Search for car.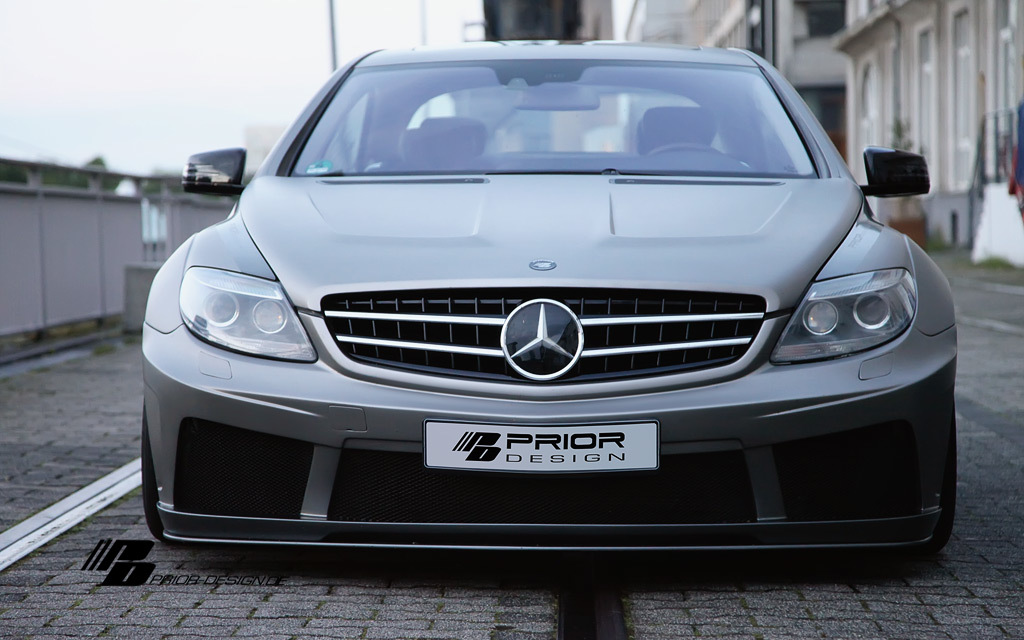
Found at box=[140, 39, 956, 549].
